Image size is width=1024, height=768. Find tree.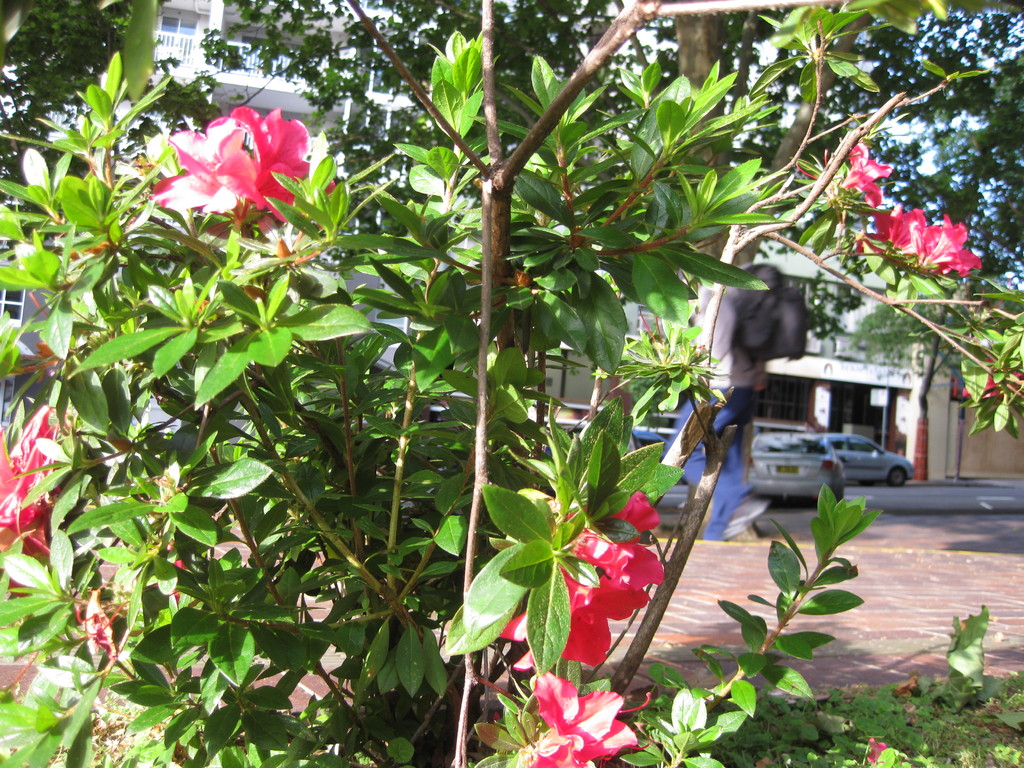
{"x1": 0, "y1": 135, "x2": 1016, "y2": 767}.
